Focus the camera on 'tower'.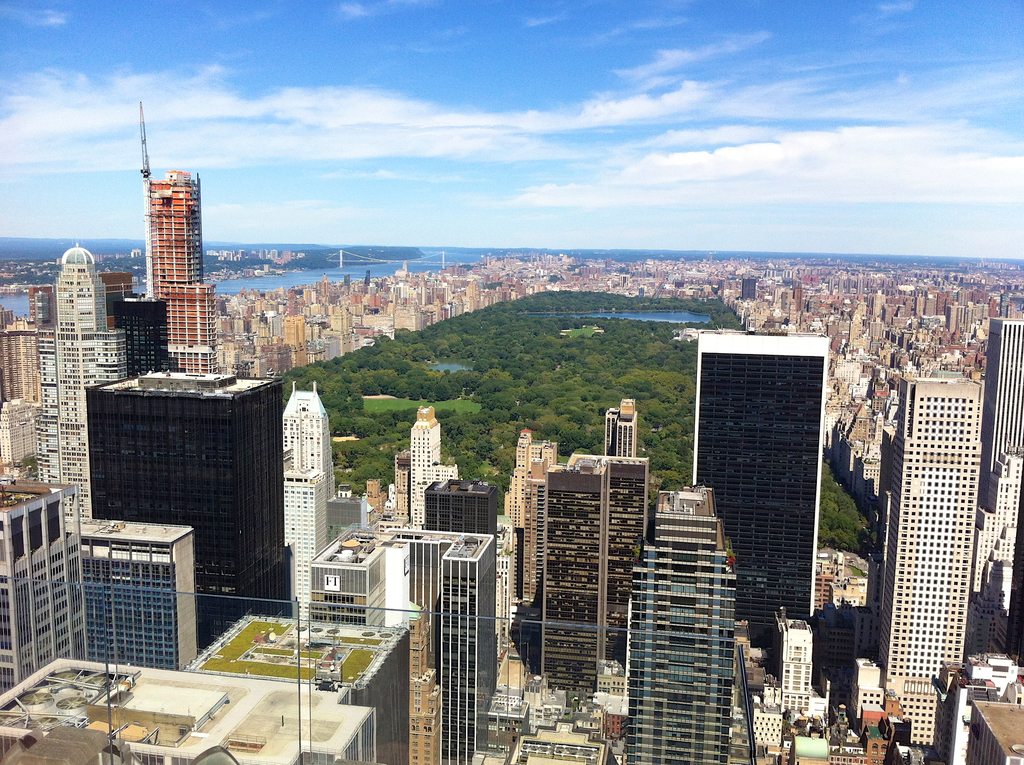
Focus region: (x1=688, y1=305, x2=836, y2=634).
